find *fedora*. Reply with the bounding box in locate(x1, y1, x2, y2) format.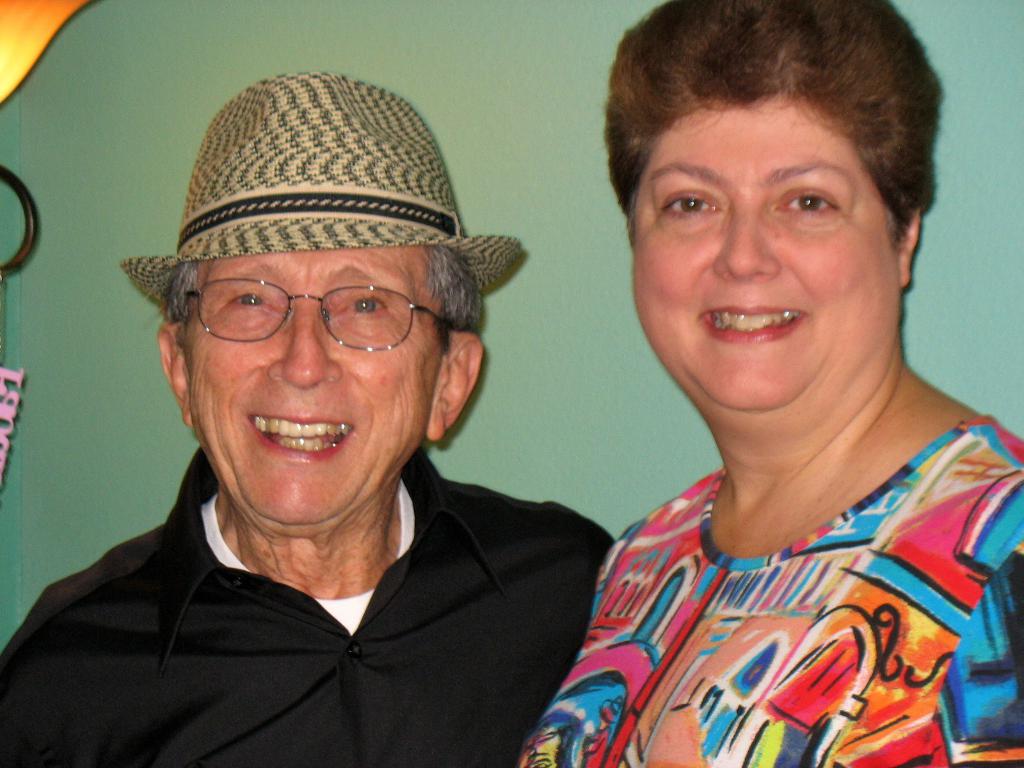
locate(117, 66, 520, 362).
